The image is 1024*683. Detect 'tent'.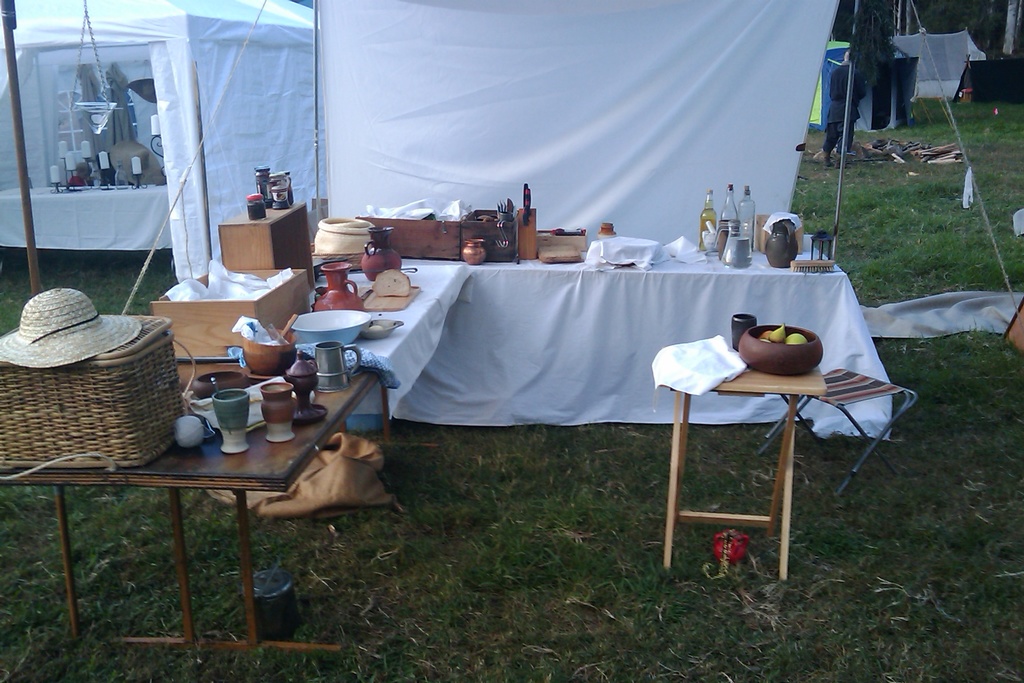
Detection: bbox(305, 0, 911, 431).
